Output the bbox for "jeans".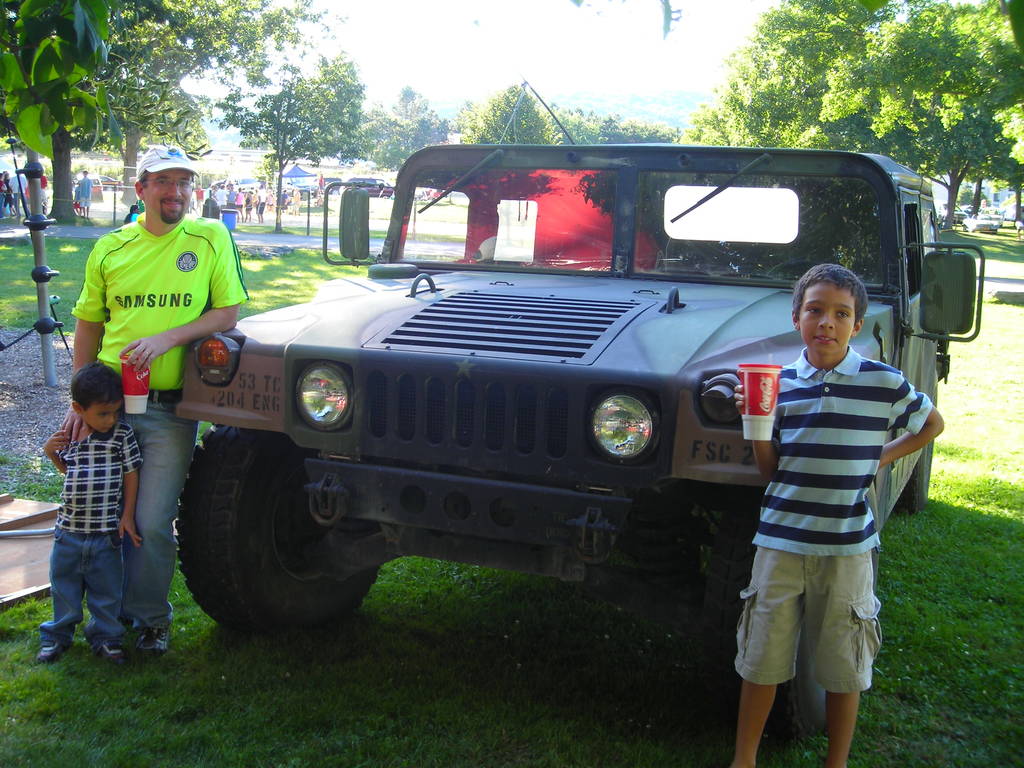
[36,518,127,652].
